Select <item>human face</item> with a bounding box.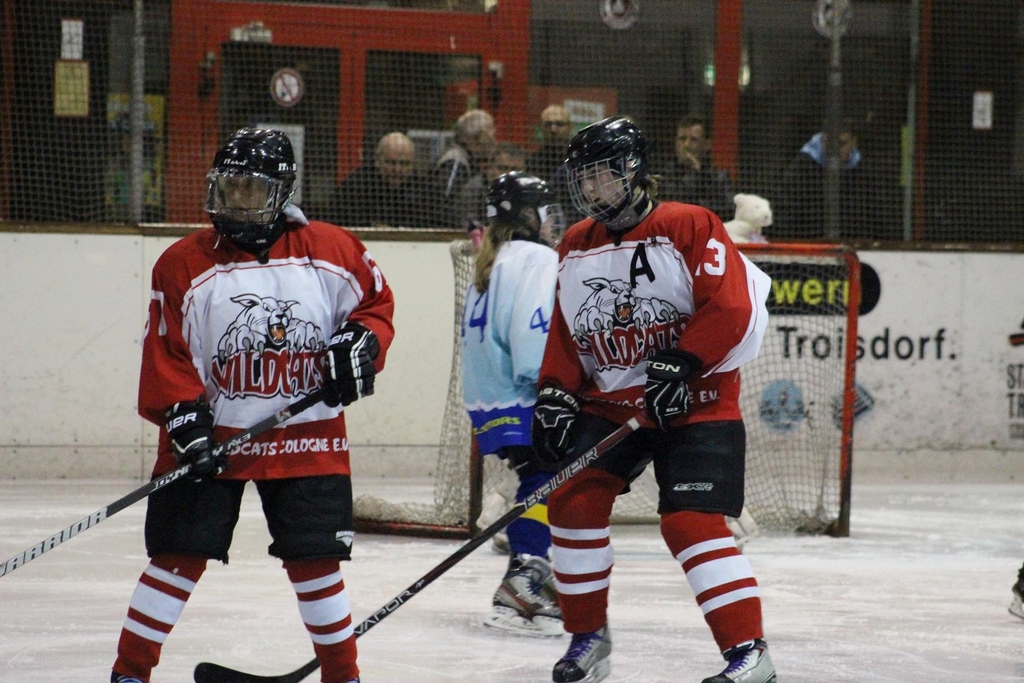
bbox=[545, 110, 566, 147].
